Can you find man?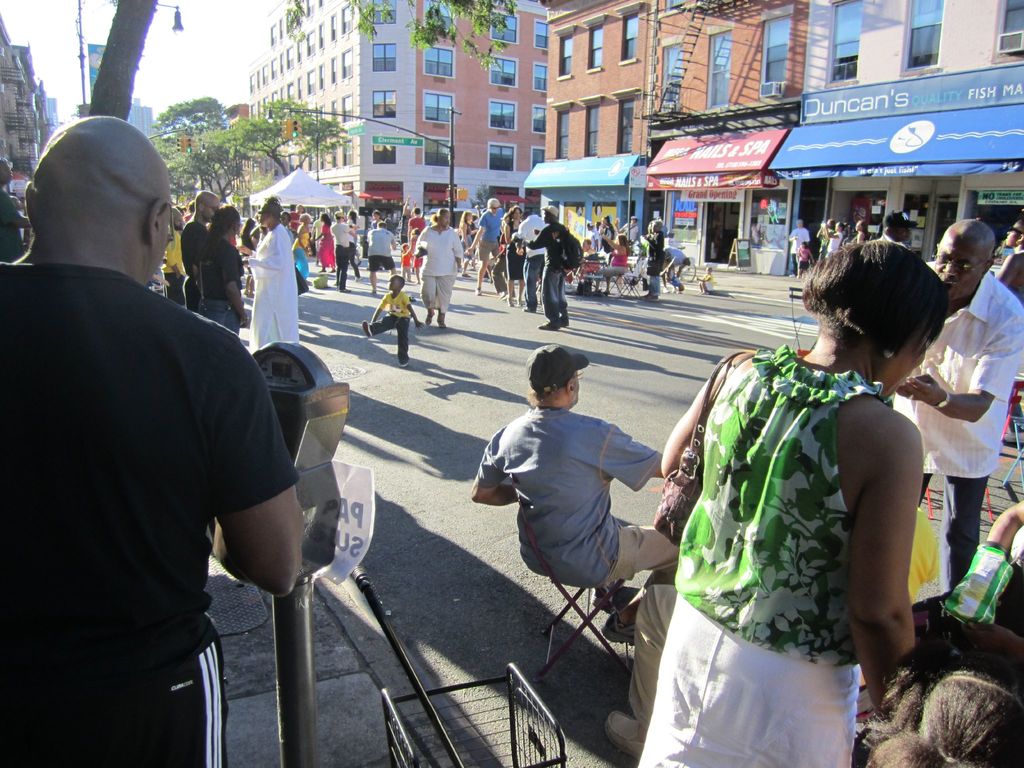
Yes, bounding box: region(179, 190, 219, 315).
